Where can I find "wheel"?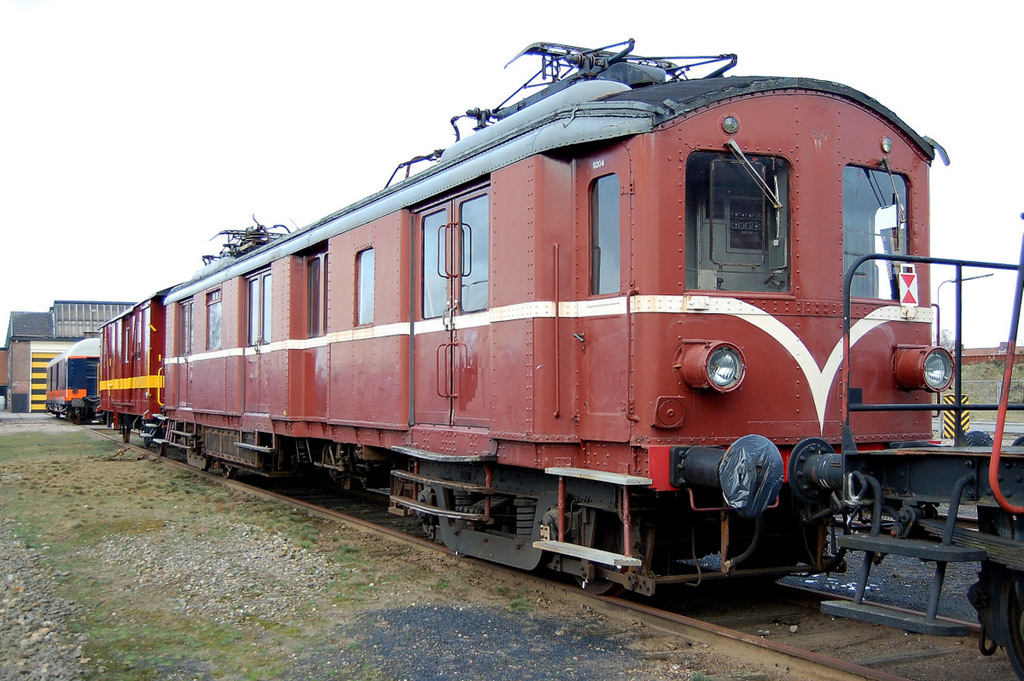
You can find it at bbox(143, 439, 152, 451).
